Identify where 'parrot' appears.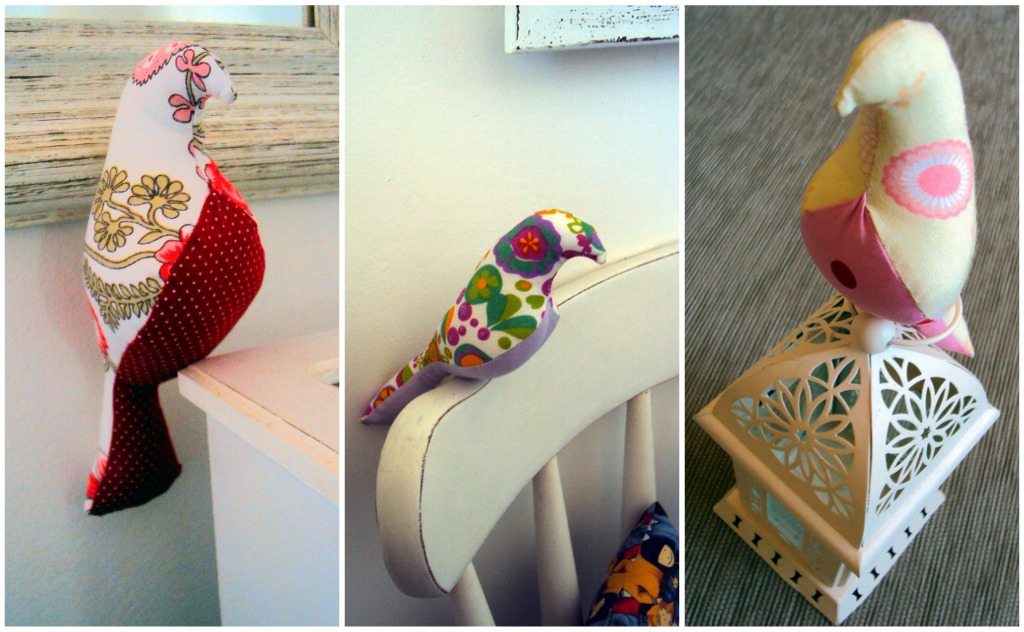
Appears at 799/14/973/356.
